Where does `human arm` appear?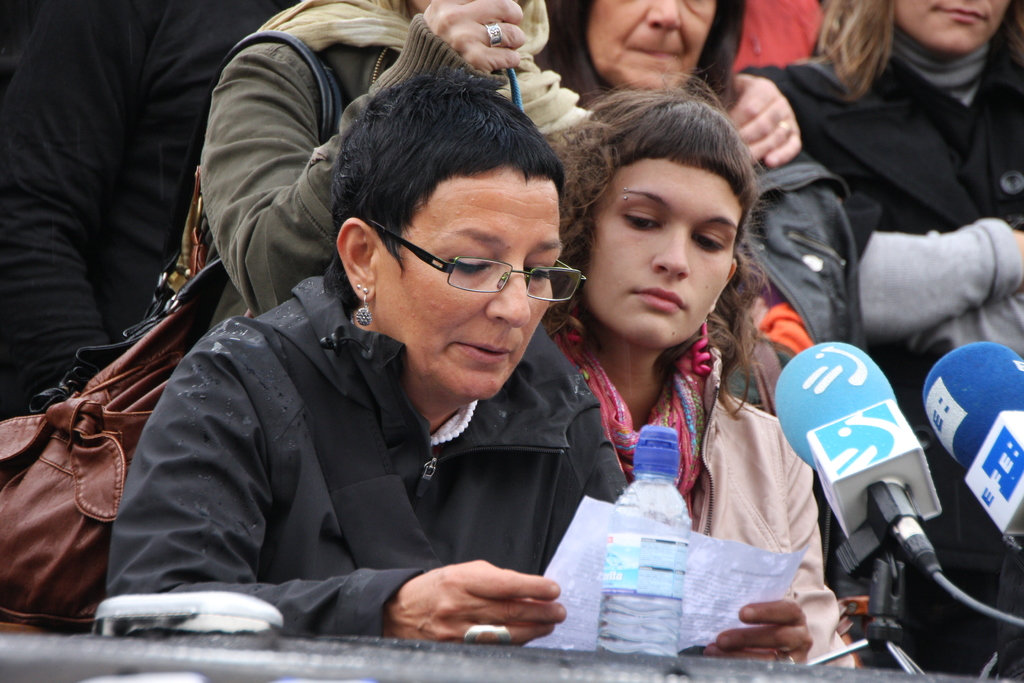
Appears at locate(547, 65, 684, 138).
